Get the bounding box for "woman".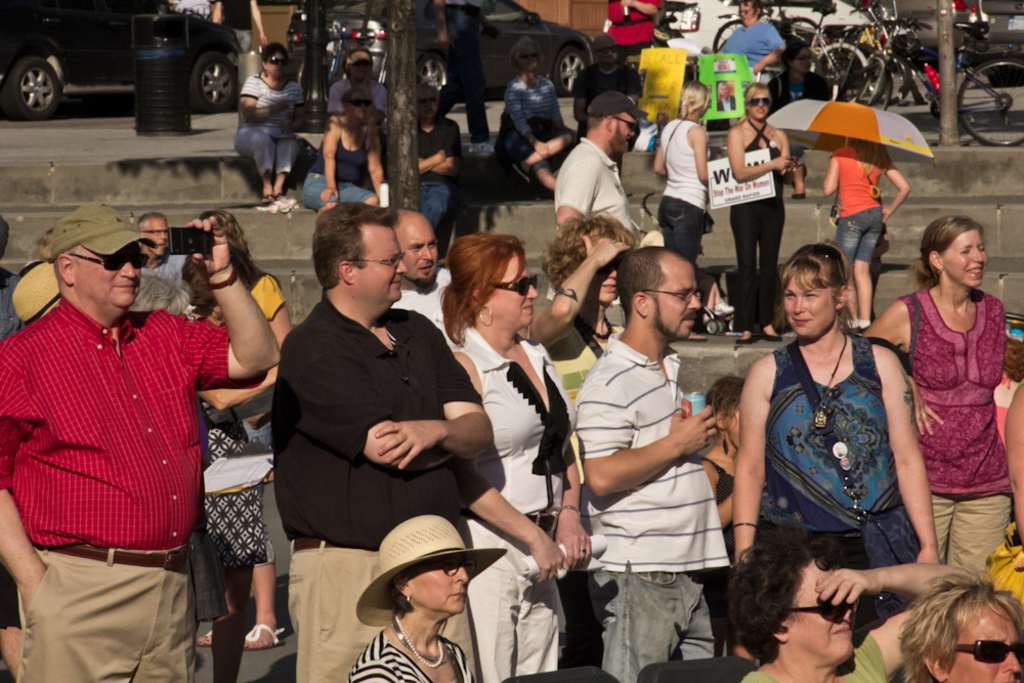
x1=743, y1=240, x2=931, y2=642.
